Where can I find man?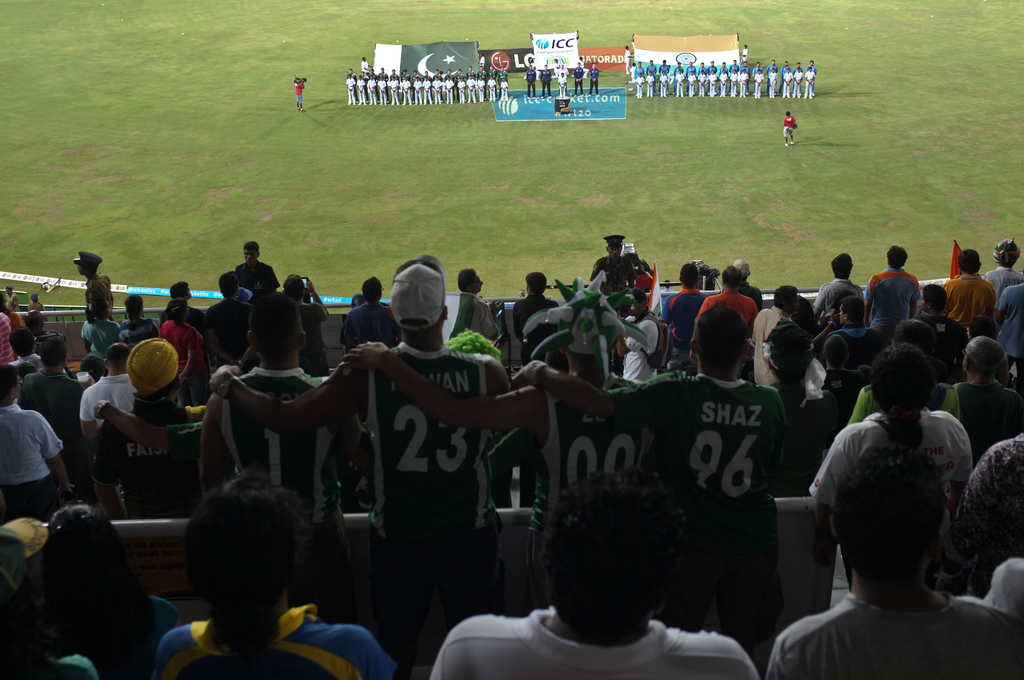
You can find it at [579, 55, 589, 80].
